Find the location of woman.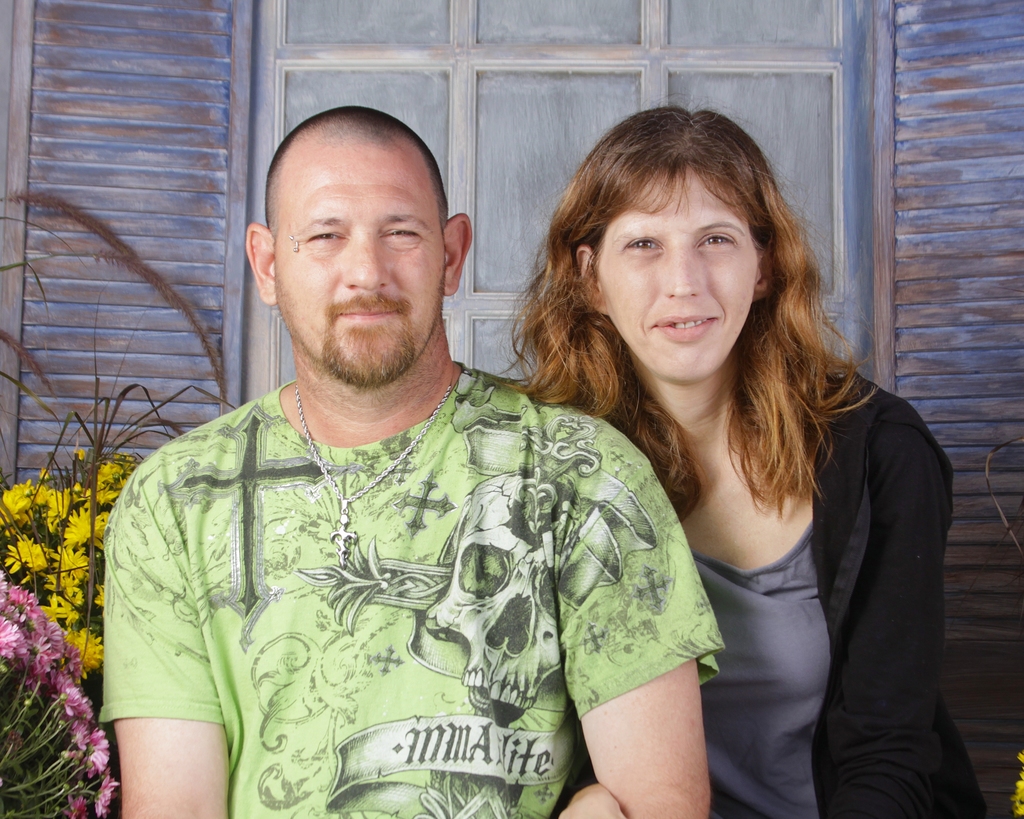
Location: (490, 116, 969, 818).
